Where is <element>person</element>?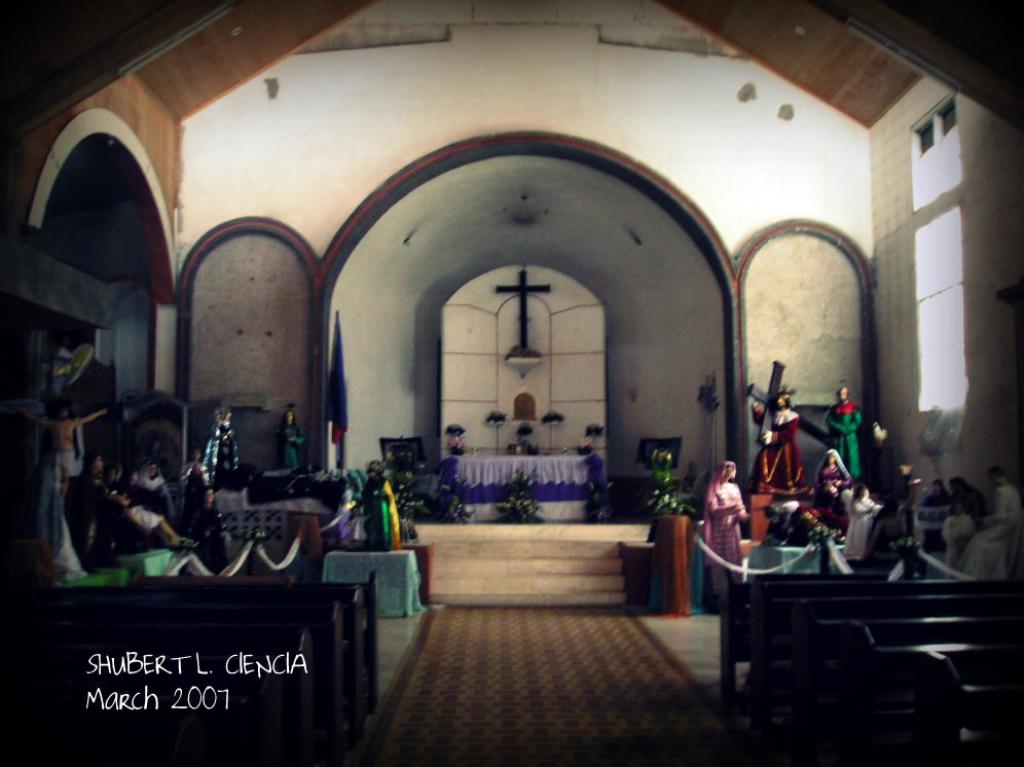
box=[826, 386, 863, 477].
